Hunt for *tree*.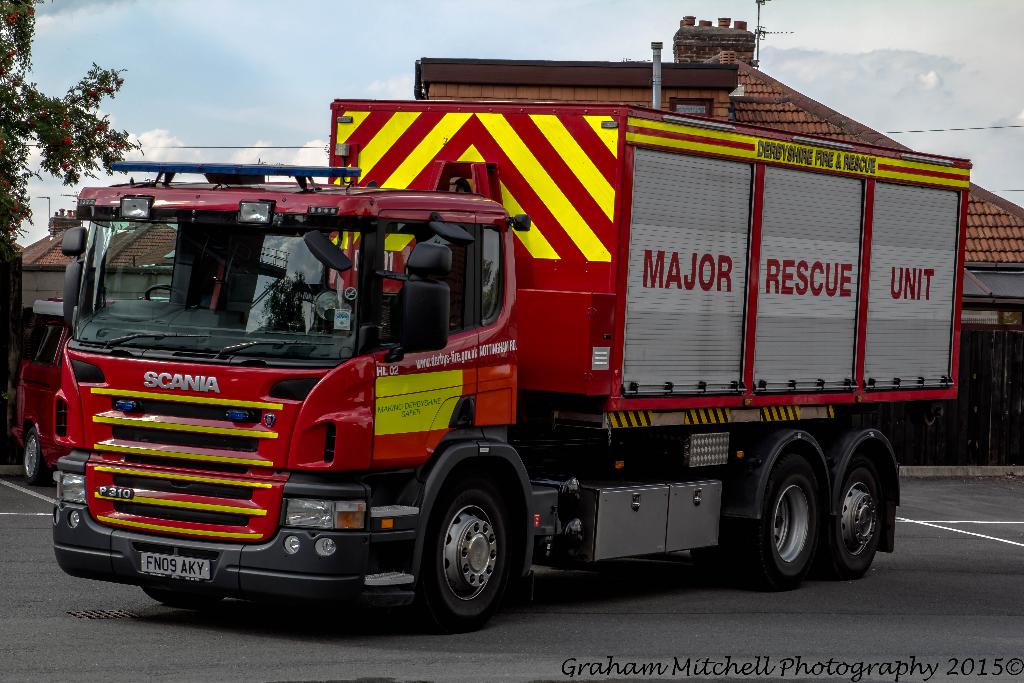
Hunted down at x1=3, y1=1, x2=132, y2=232.
